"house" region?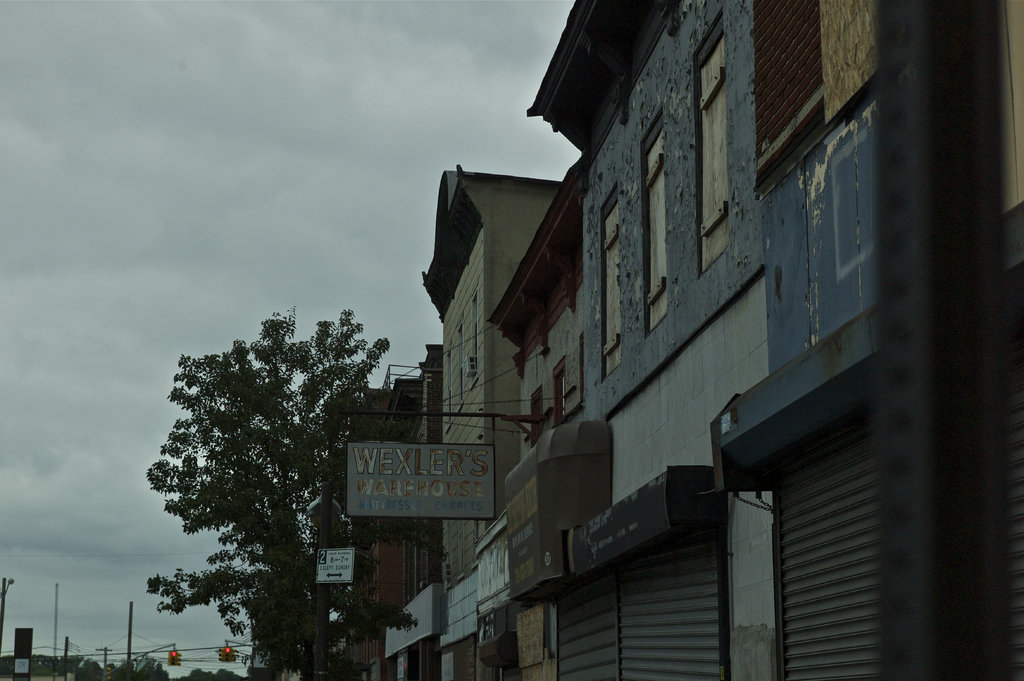
x1=454 y1=3 x2=1021 y2=680
